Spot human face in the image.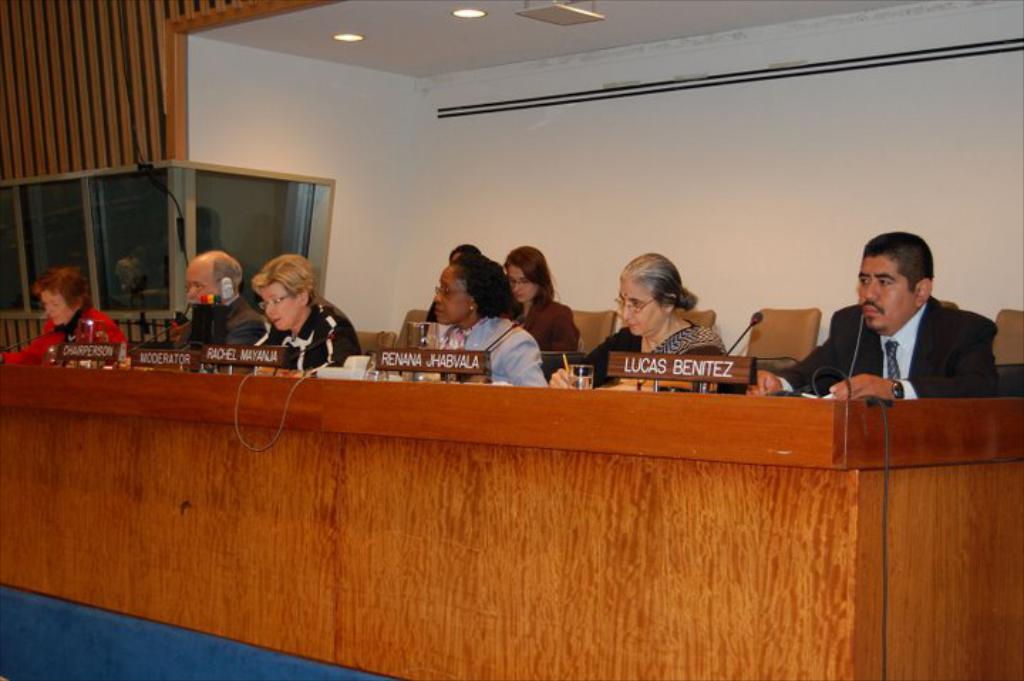
human face found at <region>430, 266, 468, 326</region>.
